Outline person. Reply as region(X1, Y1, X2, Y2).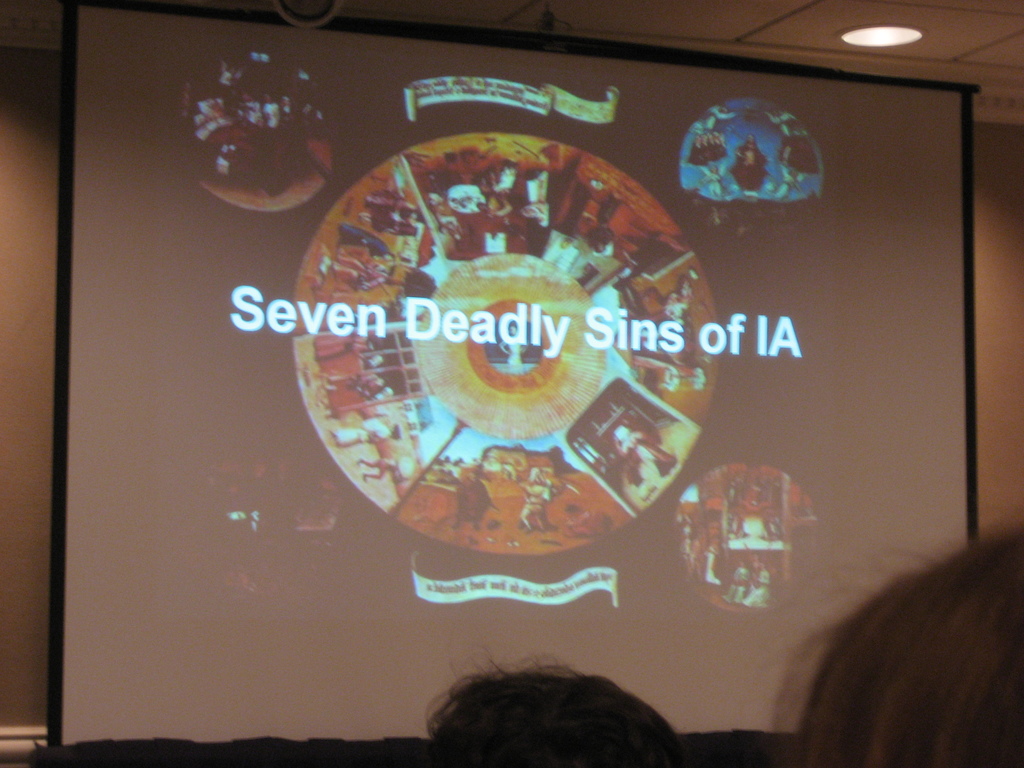
region(419, 653, 680, 767).
